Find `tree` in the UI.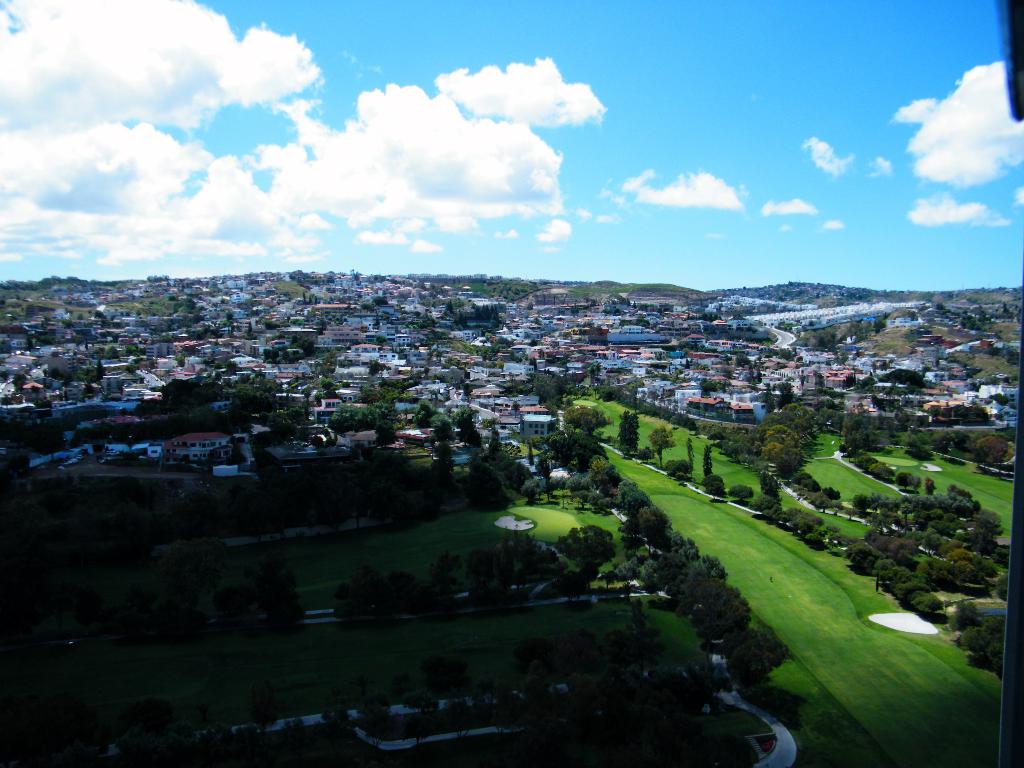
UI element at (x1=234, y1=379, x2=265, y2=411).
